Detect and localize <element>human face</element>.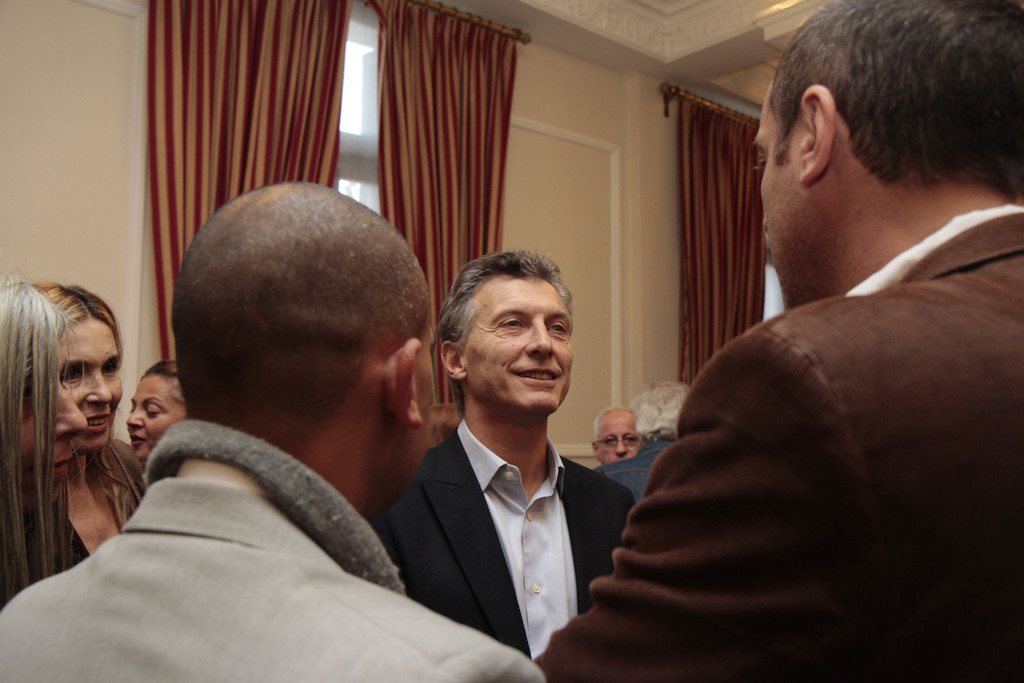
Localized at rect(127, 370, 184, 462).
